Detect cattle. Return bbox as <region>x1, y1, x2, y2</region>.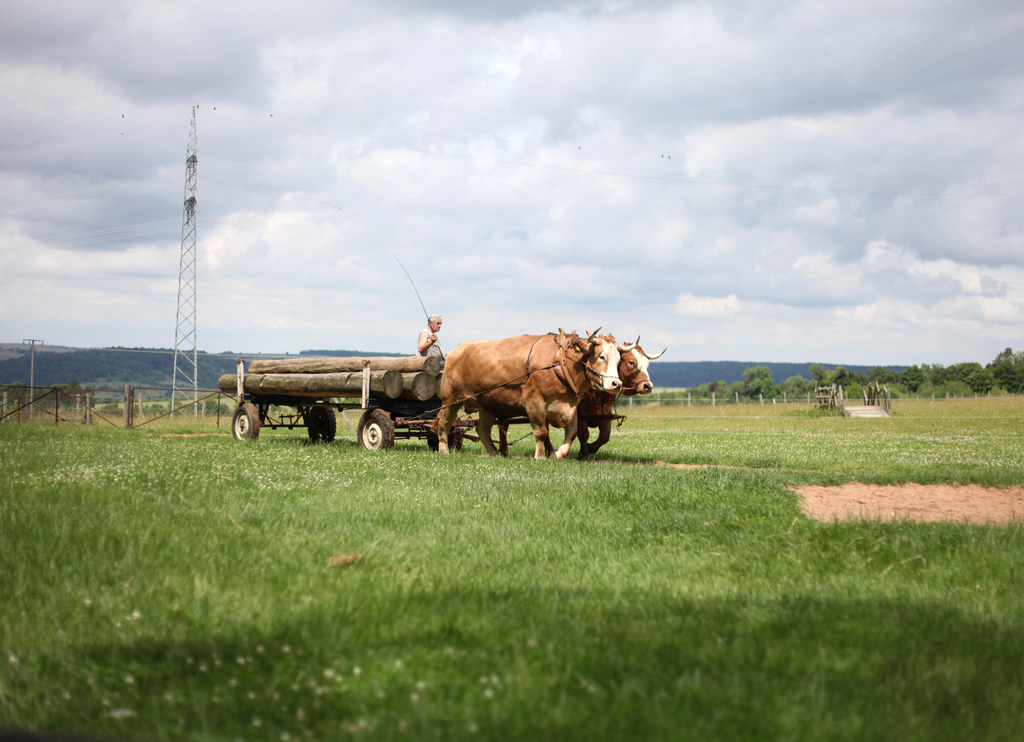
<region>470, 335, 666, 462</region>.
